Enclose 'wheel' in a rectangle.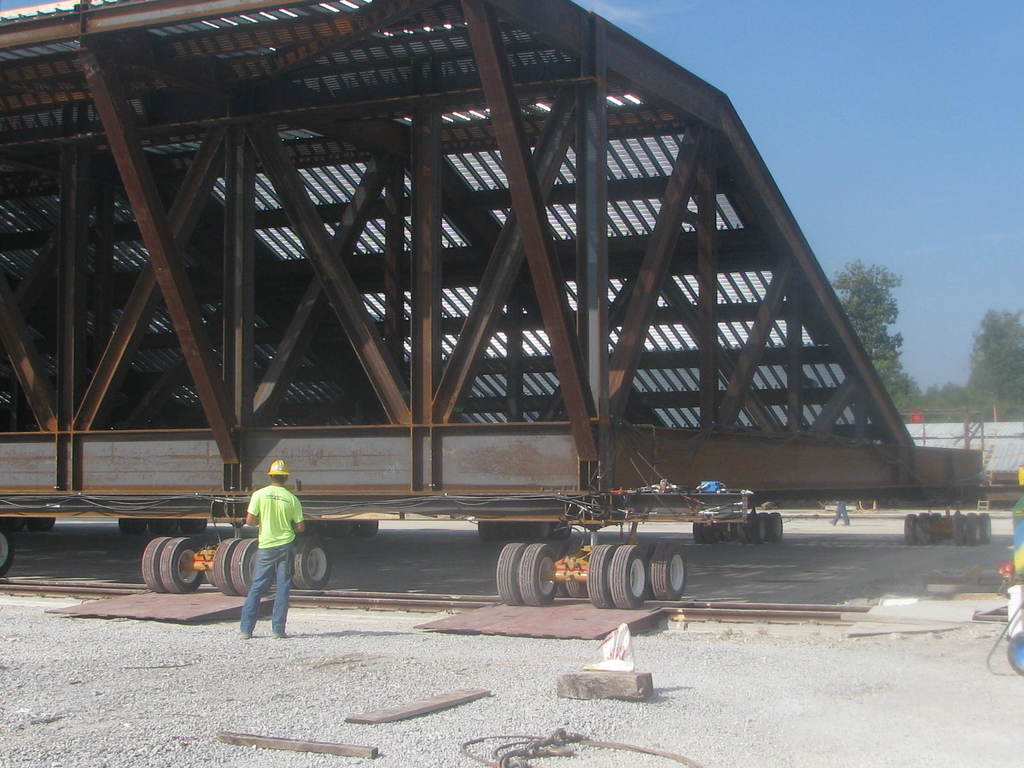
692/523/702/541.
